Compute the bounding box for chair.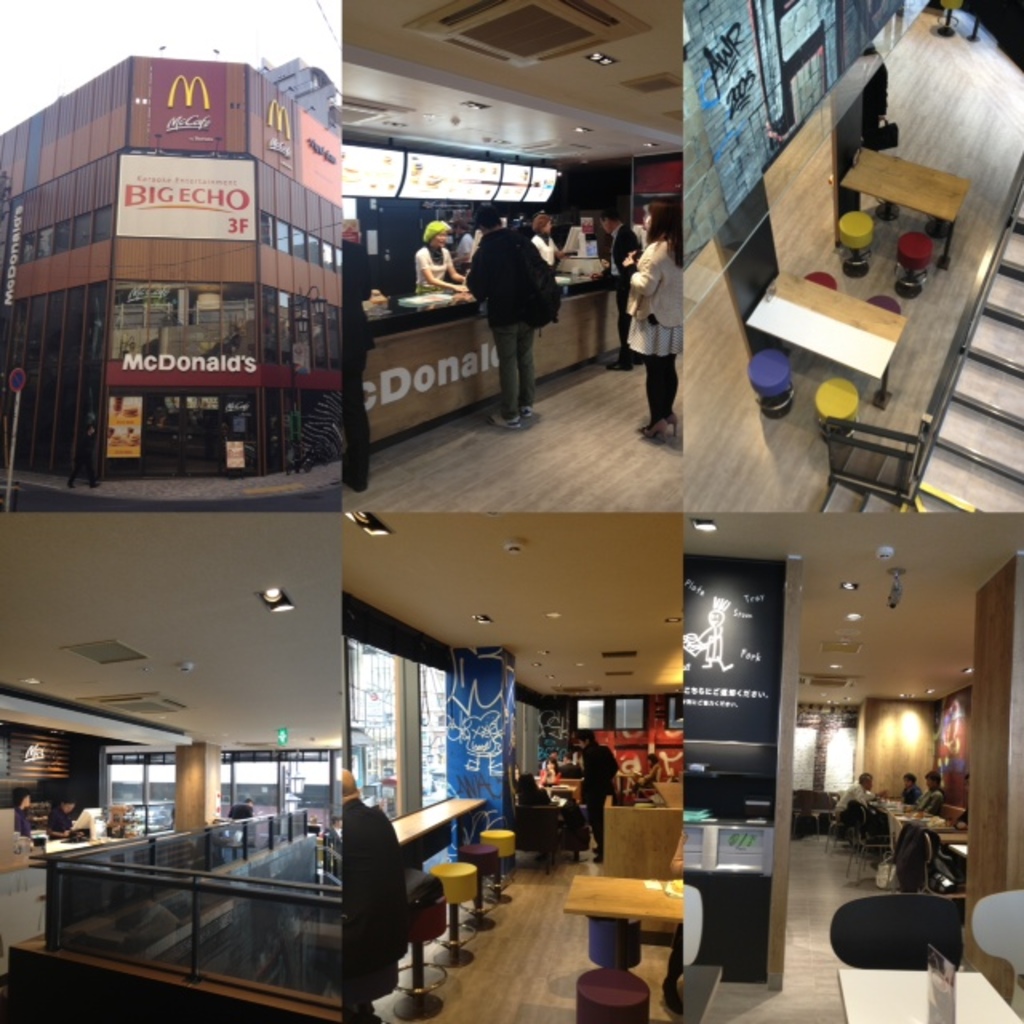
bbox=(822, 794, 848, 858).
